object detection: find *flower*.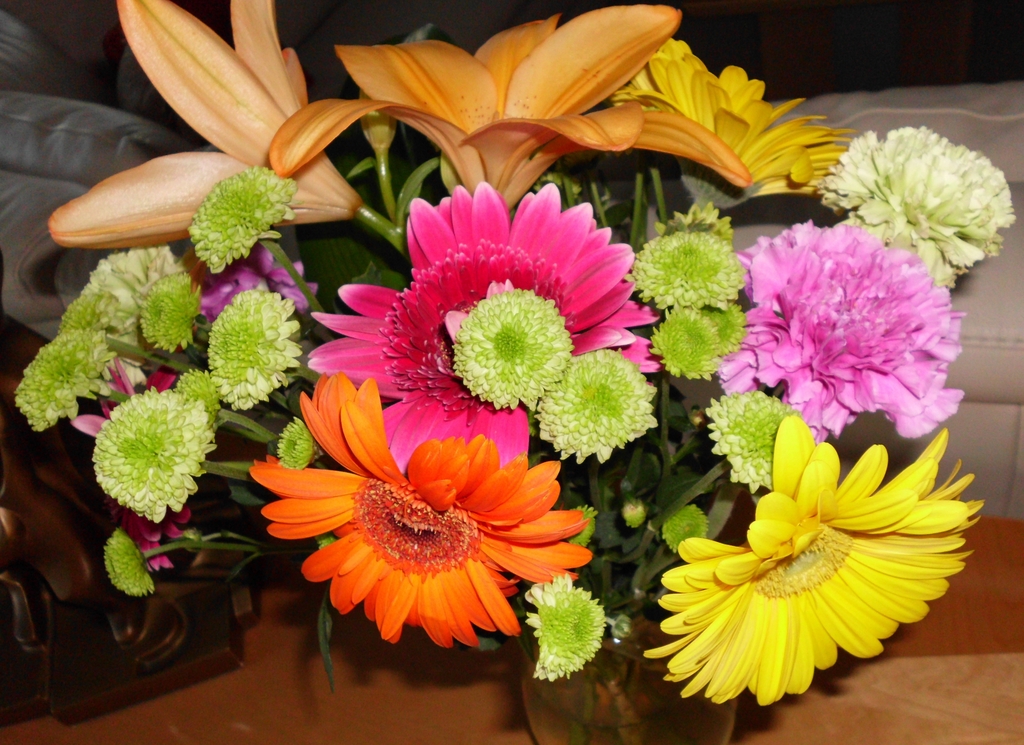
select_region(447, 291, 576, 409).
